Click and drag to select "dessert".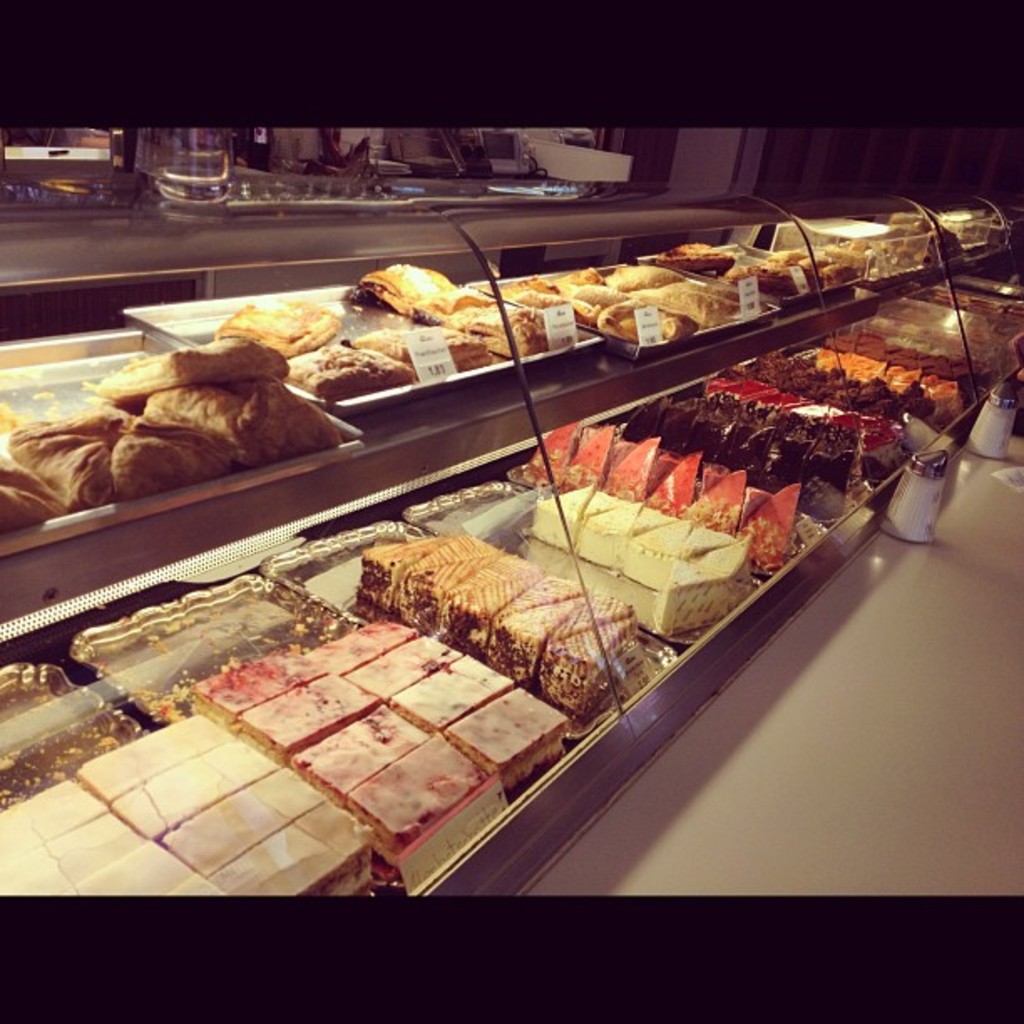
Selection: 902, 231, 930, 268.
